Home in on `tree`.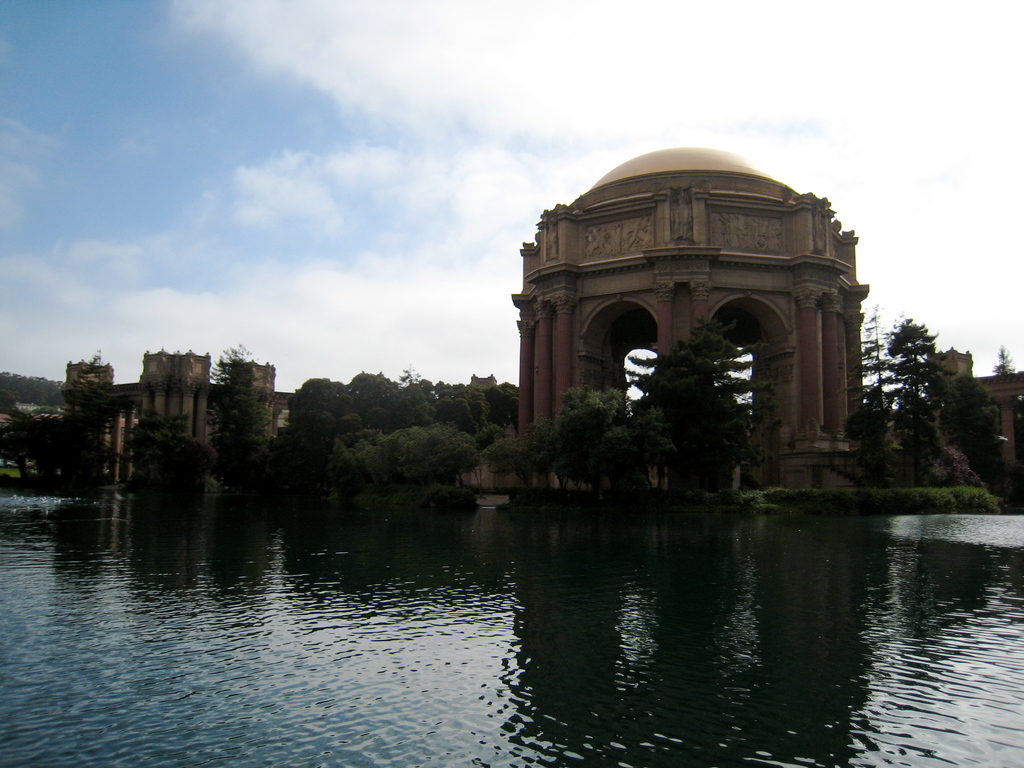
Homed in at bbox(268, 360, 474, 517).
